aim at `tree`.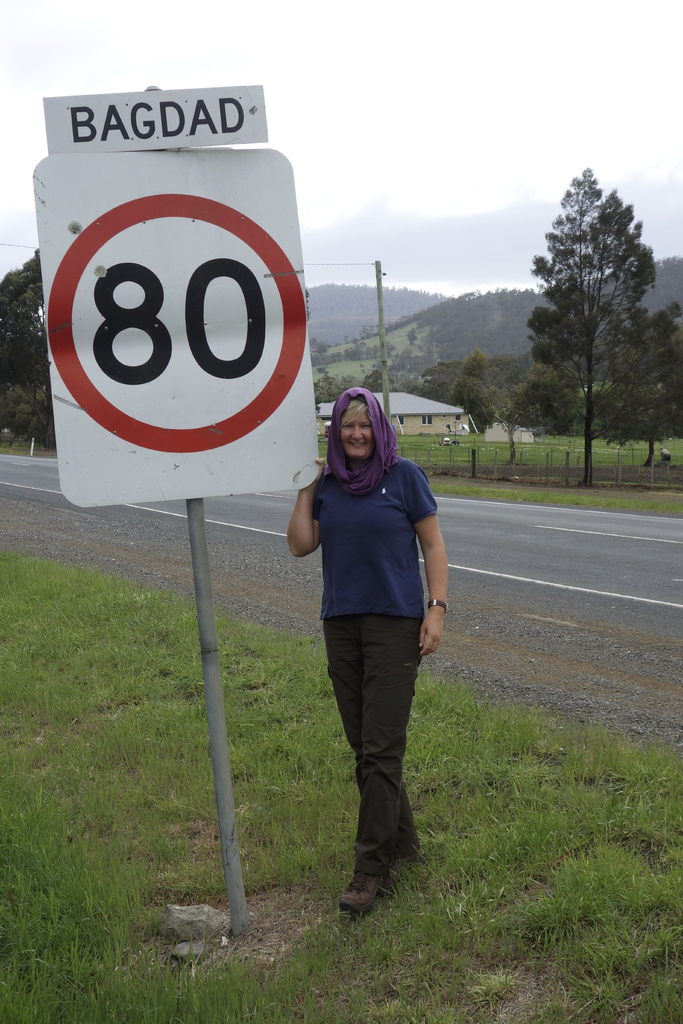
Aimed at region(522, 151, 655, 492).
